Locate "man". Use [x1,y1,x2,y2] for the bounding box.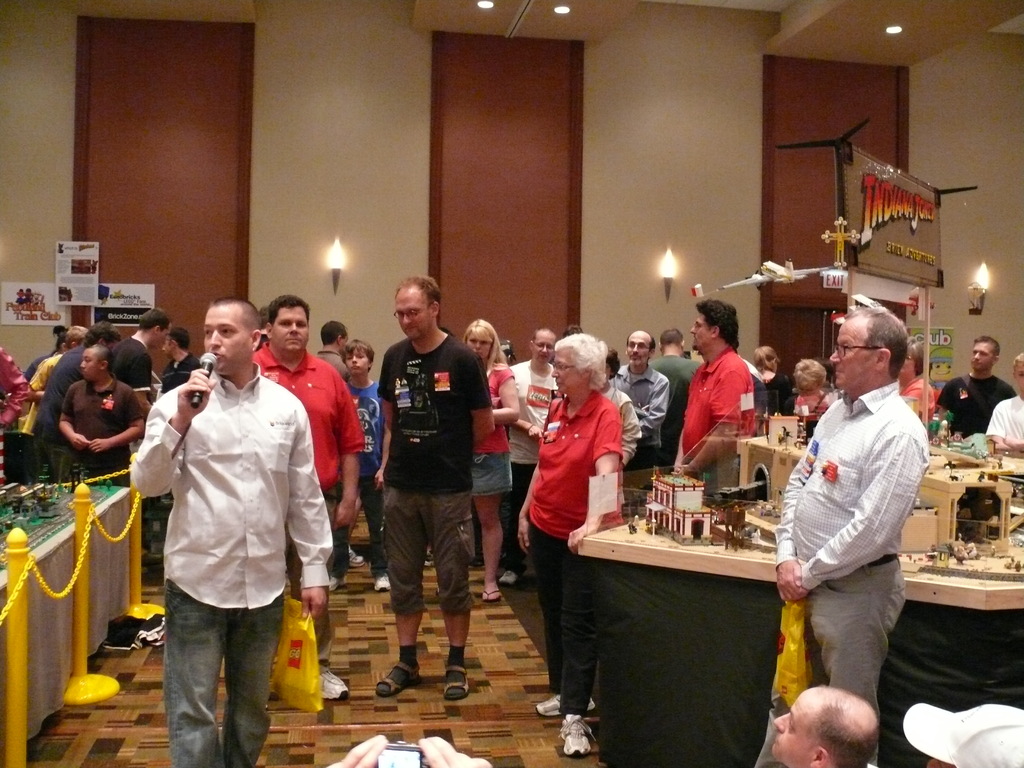
[772,305,929,767].
